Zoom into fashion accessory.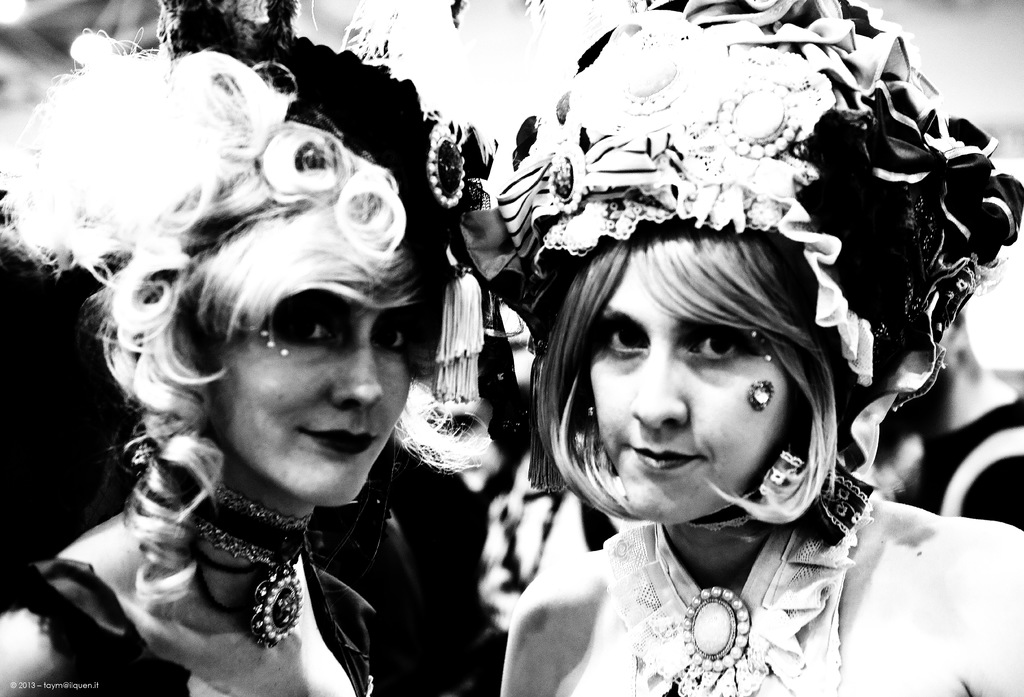
Zoom target: x1=504 y1=0 x2=1023 y2=524.
